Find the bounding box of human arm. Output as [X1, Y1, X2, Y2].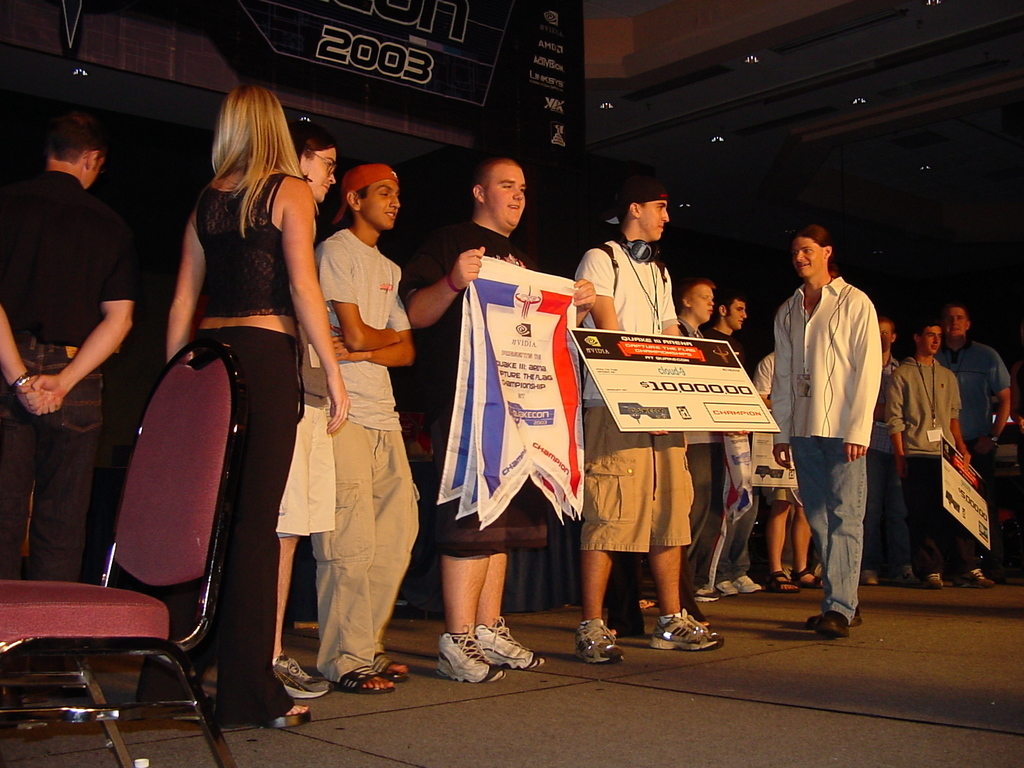
[771, 316, 791, 472].
